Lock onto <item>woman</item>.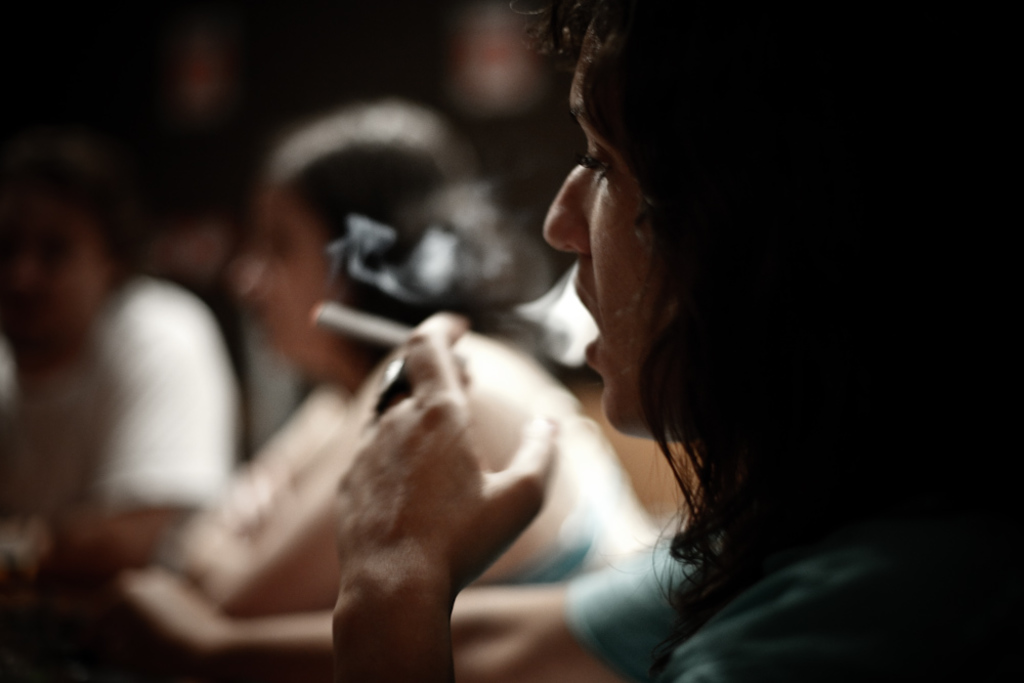
Locked: detection(336, 0, 1023, 682).
